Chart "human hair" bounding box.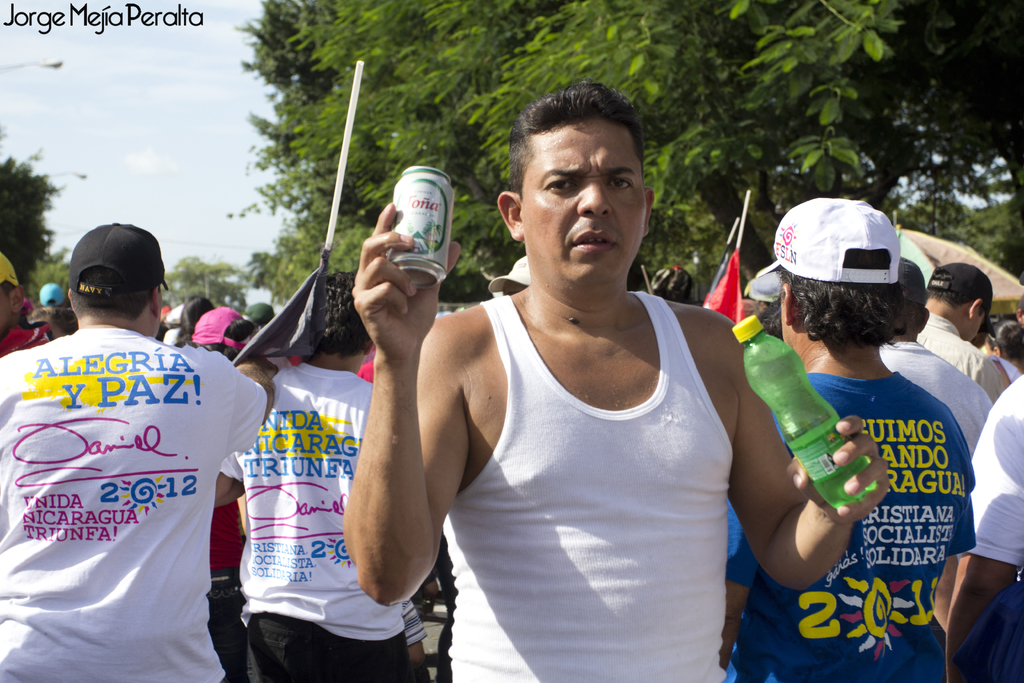
Charted: Rect(989, 315, 1023, 368).
